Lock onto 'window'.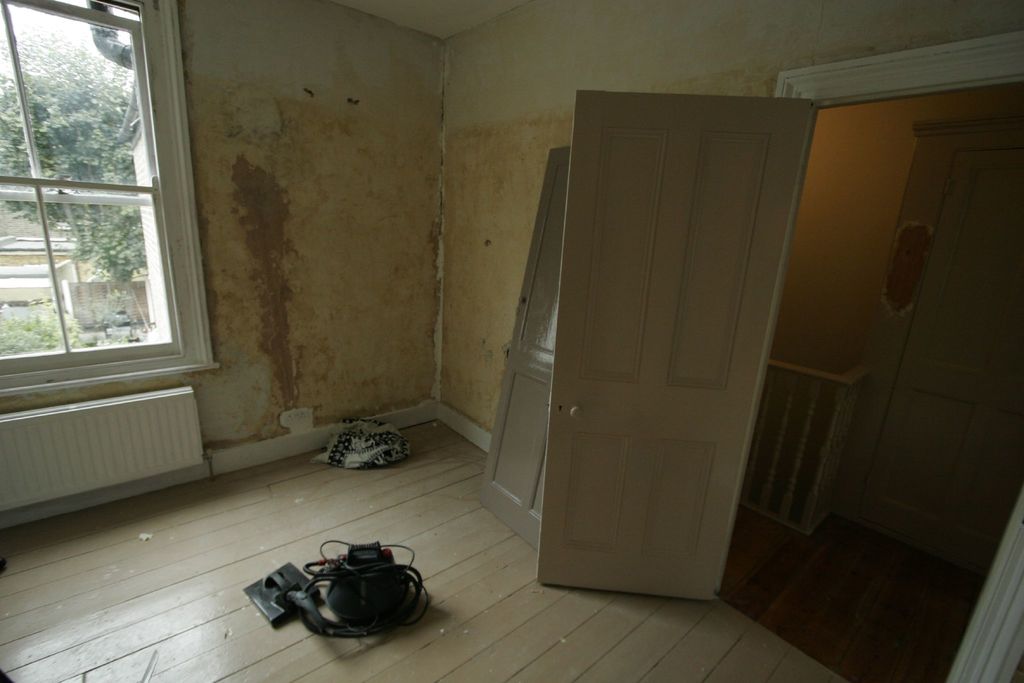
Locked: [8, 13, 196, 438].
